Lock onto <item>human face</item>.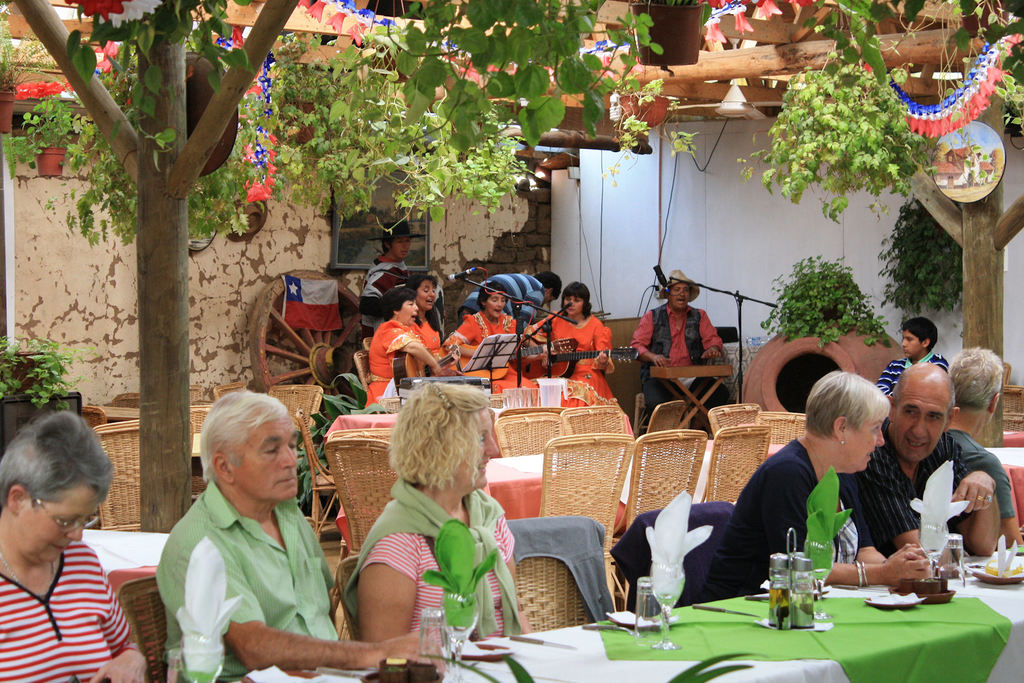
Locked: 845/409/884/477.
